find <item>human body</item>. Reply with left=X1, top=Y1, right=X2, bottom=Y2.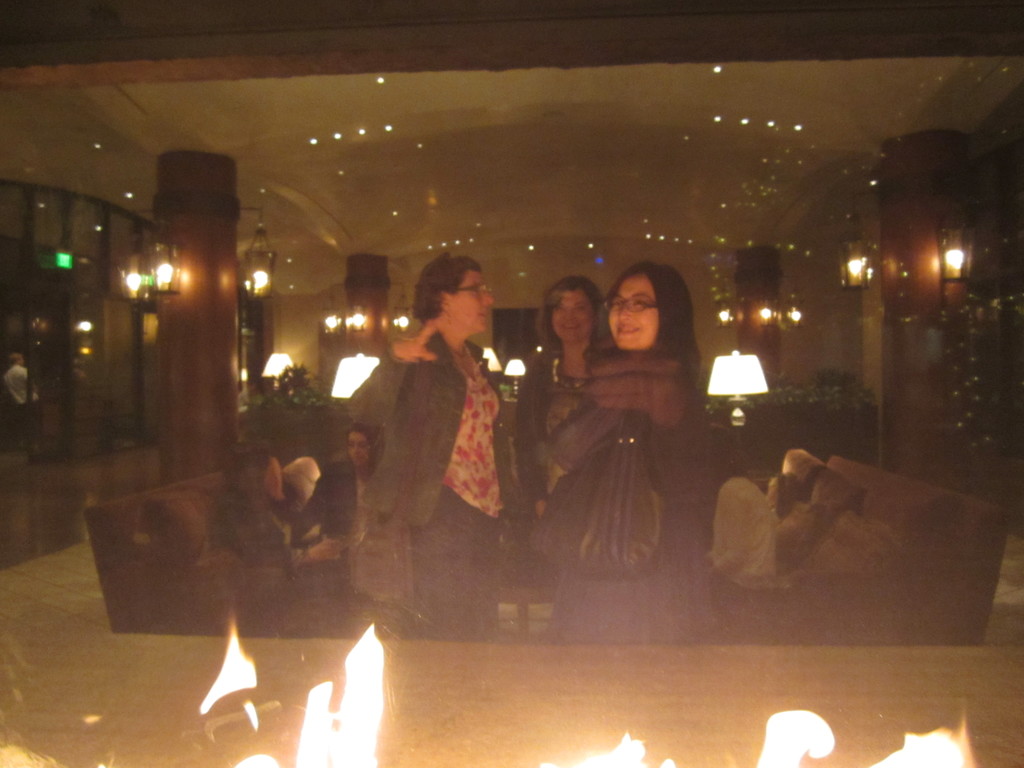
left=223, top=500, right=349, bottom=635.
